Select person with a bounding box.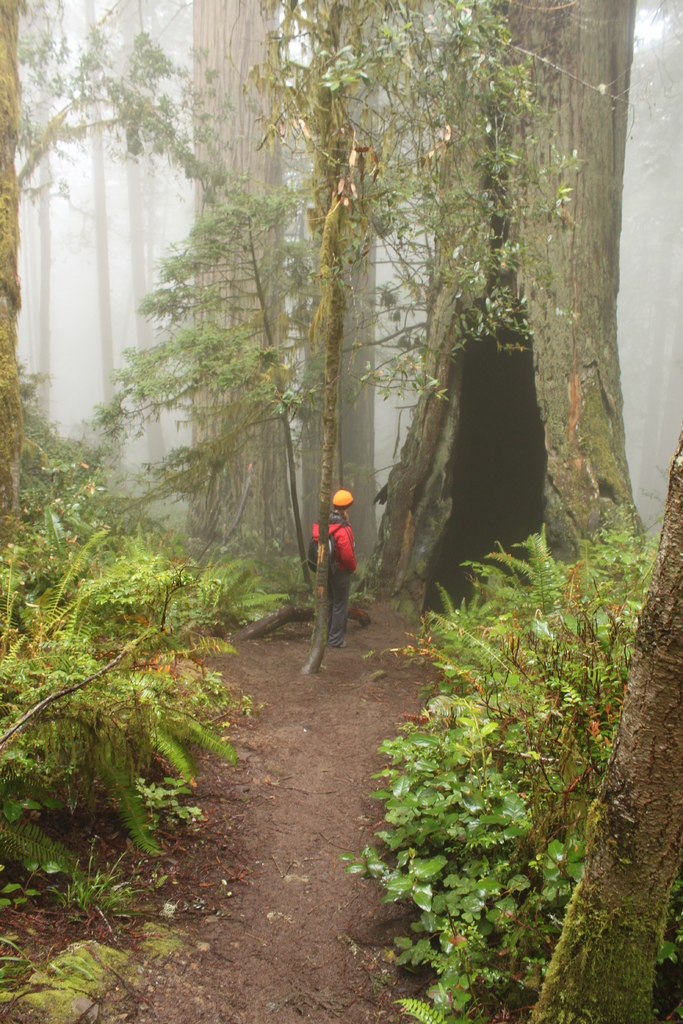
(309, 492, 355, 644).
